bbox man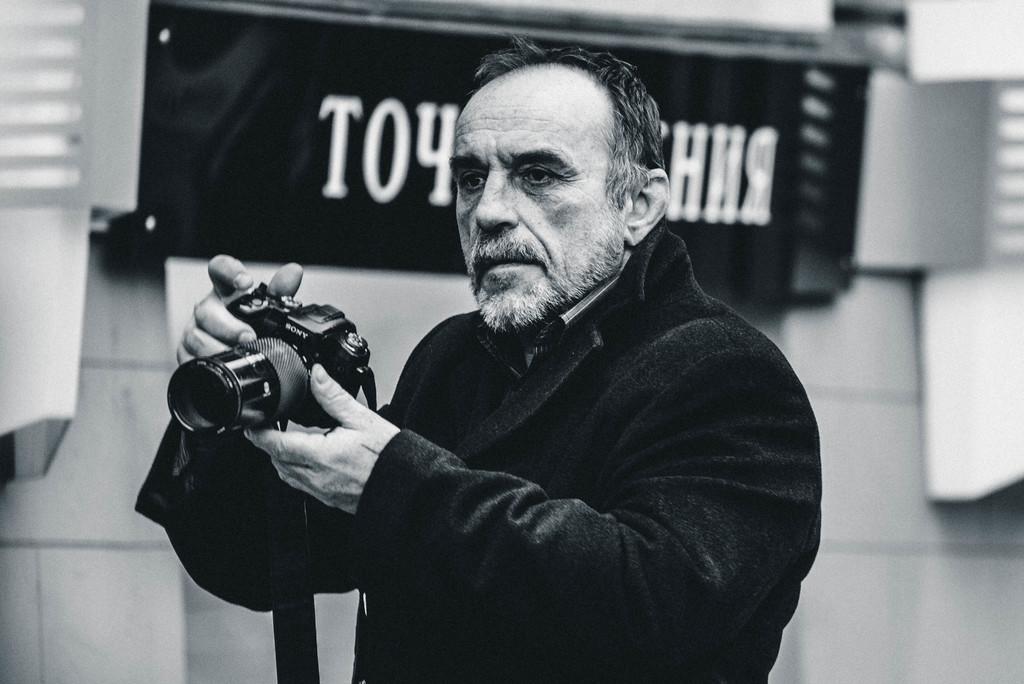
[x1=131, y1=26, x2=820, y2=683]
